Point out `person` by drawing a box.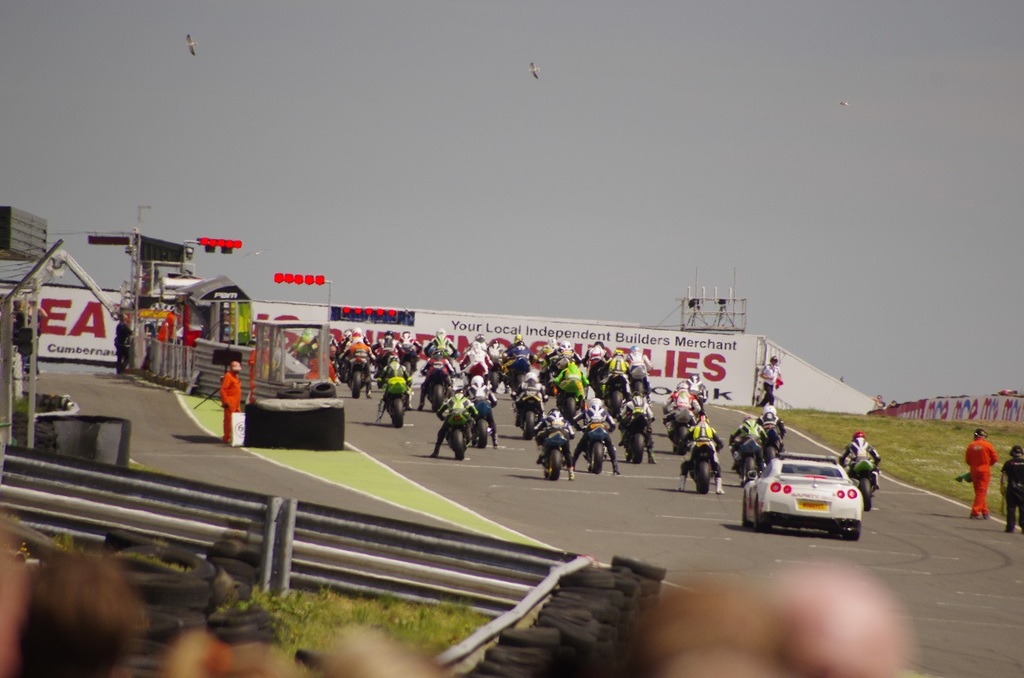
pyautogui.locateOnScreen(1002, 446, 1023, 529).
